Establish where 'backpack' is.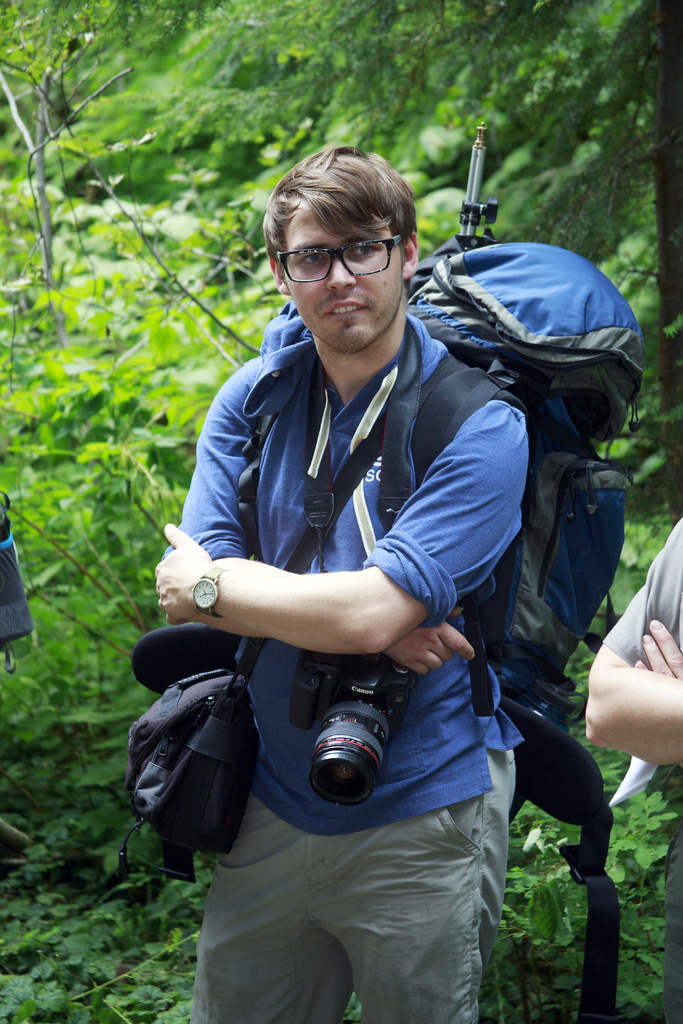
Established at l=242, t=227, r=643, b=1021.
